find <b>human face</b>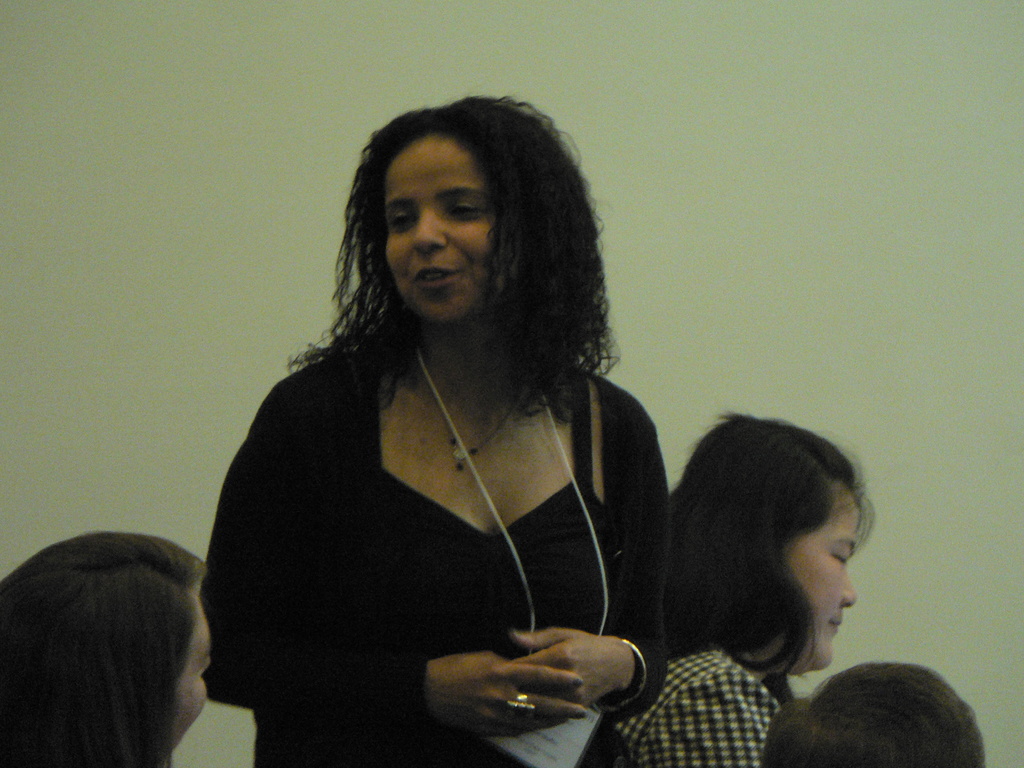
381/141/502/319
